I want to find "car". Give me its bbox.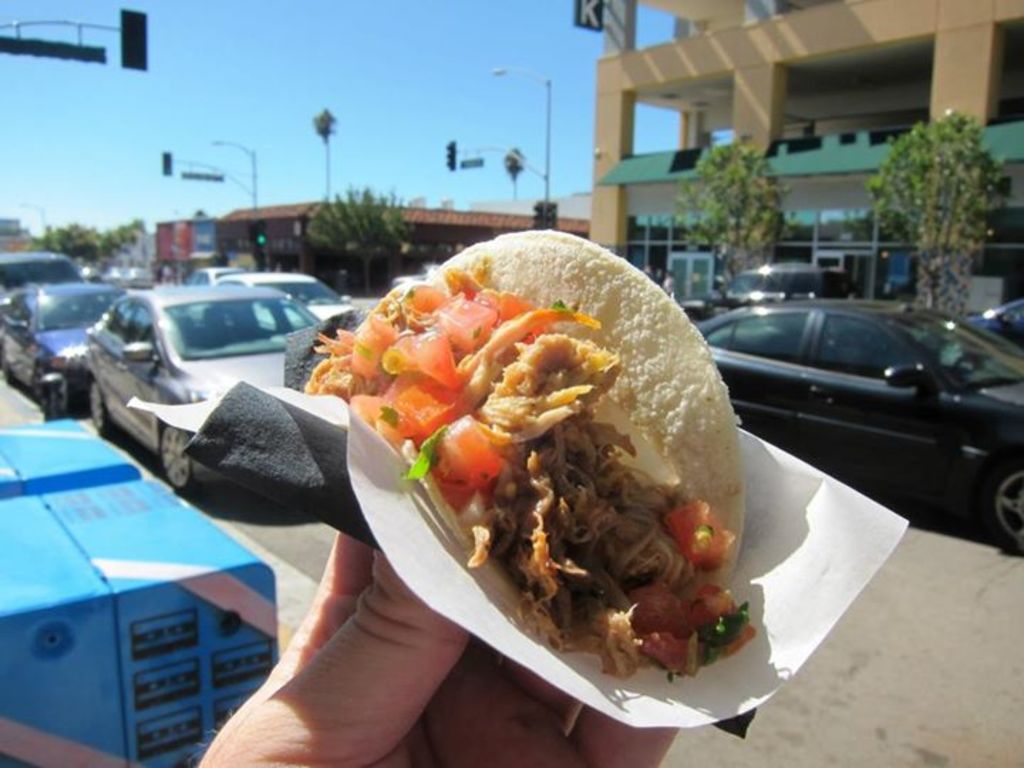
crop(676, 290, 1023, 545).
